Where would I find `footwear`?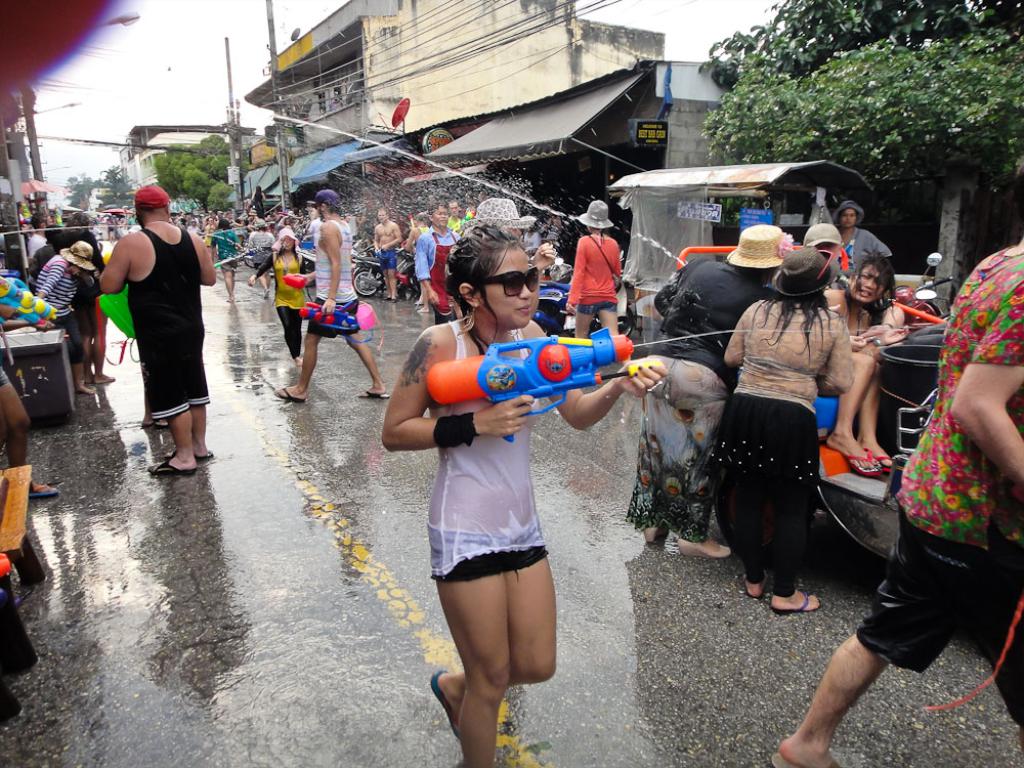
At 878, 446, 892, 476.
